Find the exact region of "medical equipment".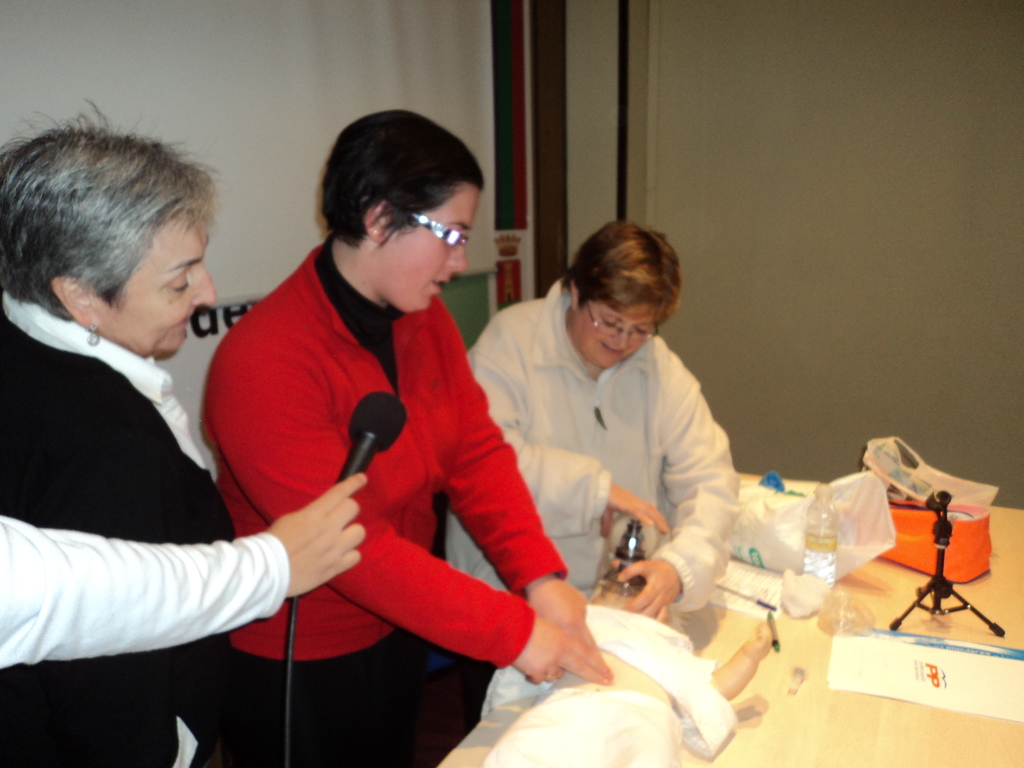
Exact region: x1=871 y1=506 x2=993 y2=582.
